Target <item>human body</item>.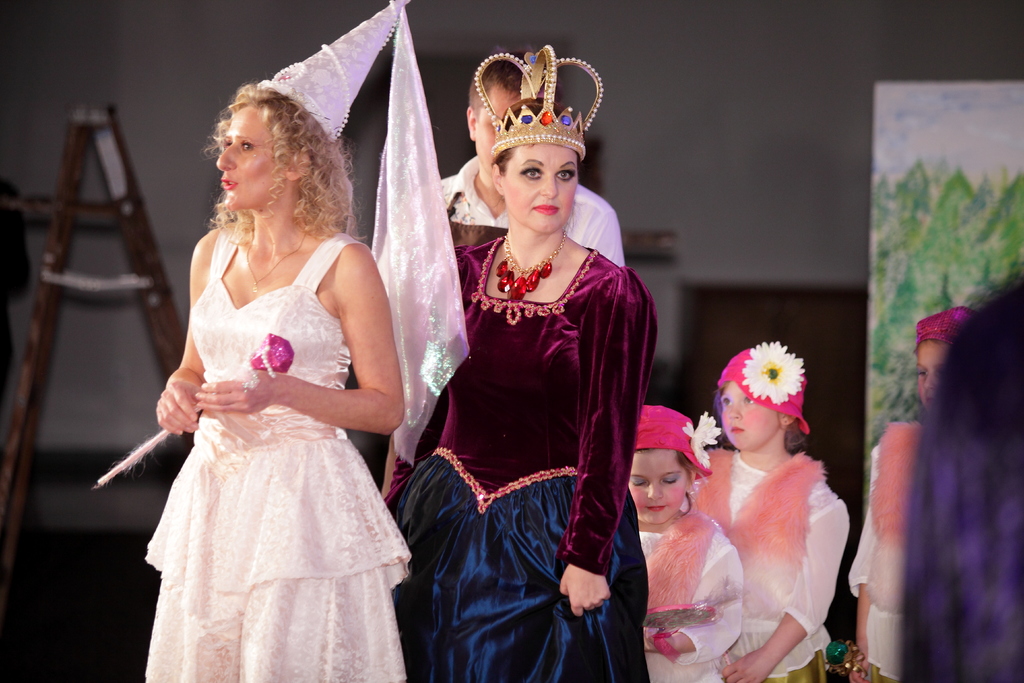
Target region: (846, 420, 924, 682).
